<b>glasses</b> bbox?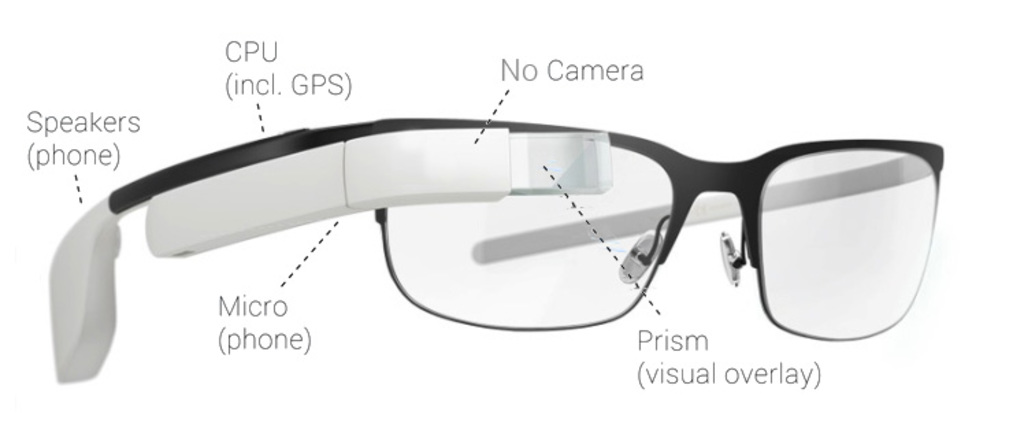
bbox(49, 121, 947, 341)
